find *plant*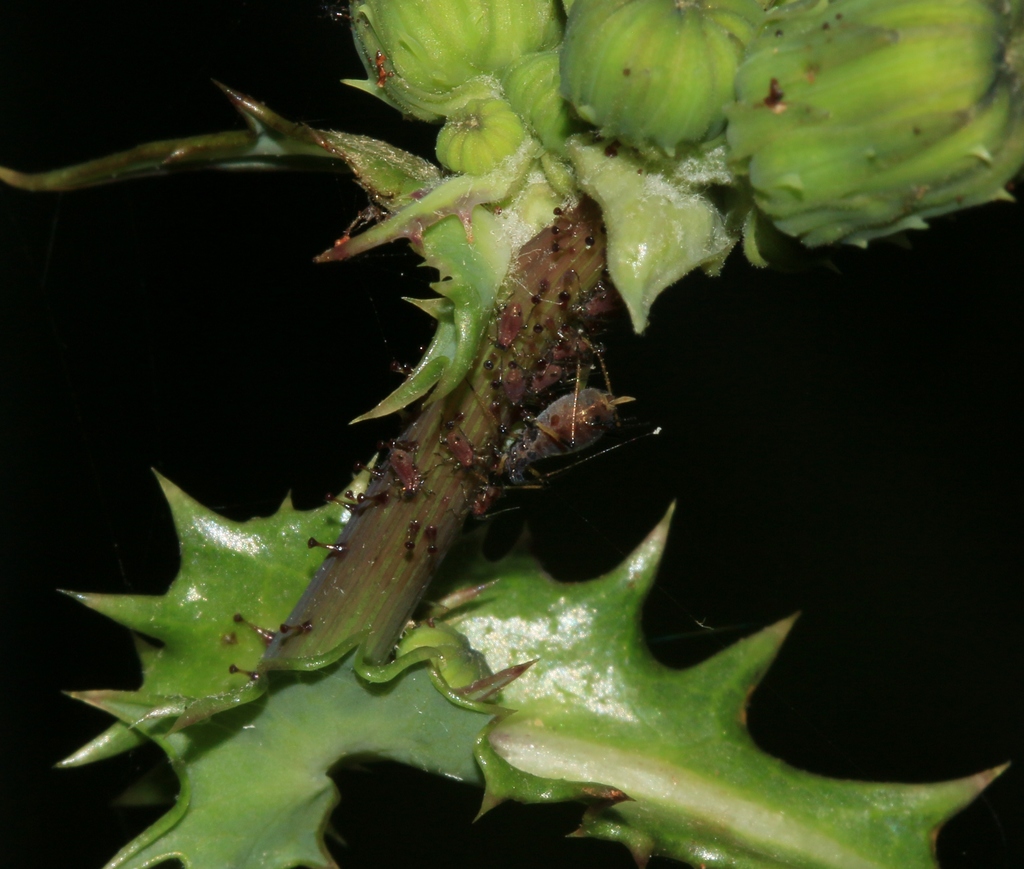
x1=0 y1=1 x2=1023 y2=824
